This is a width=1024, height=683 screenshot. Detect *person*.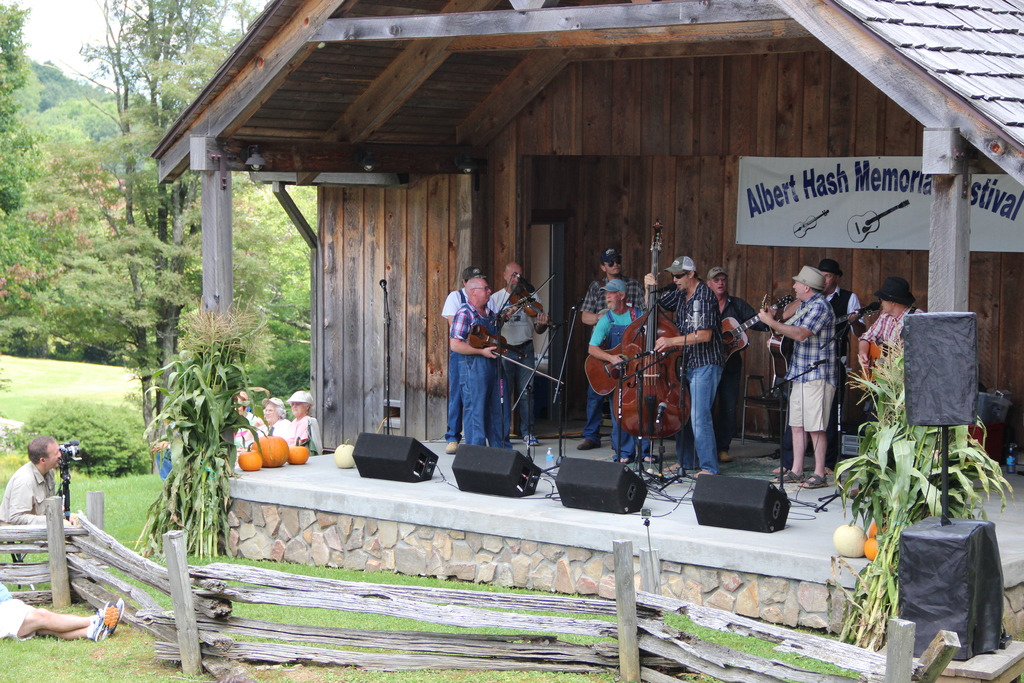
bbox(0, 577, 125, 635).
